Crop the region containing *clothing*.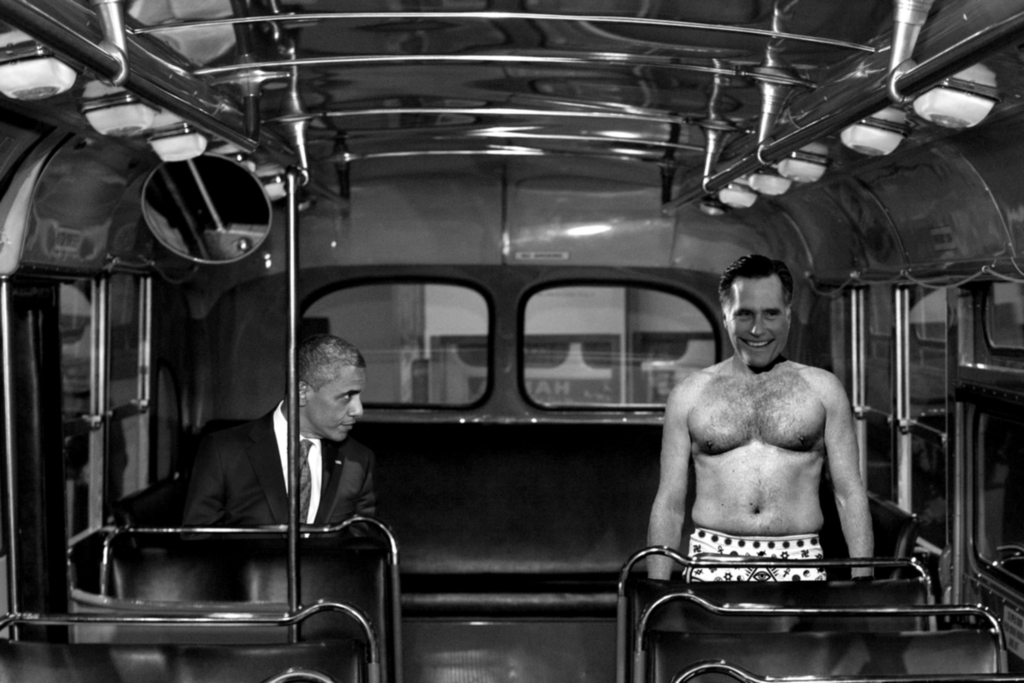
Crop region: (683, 522, 829, 586).
